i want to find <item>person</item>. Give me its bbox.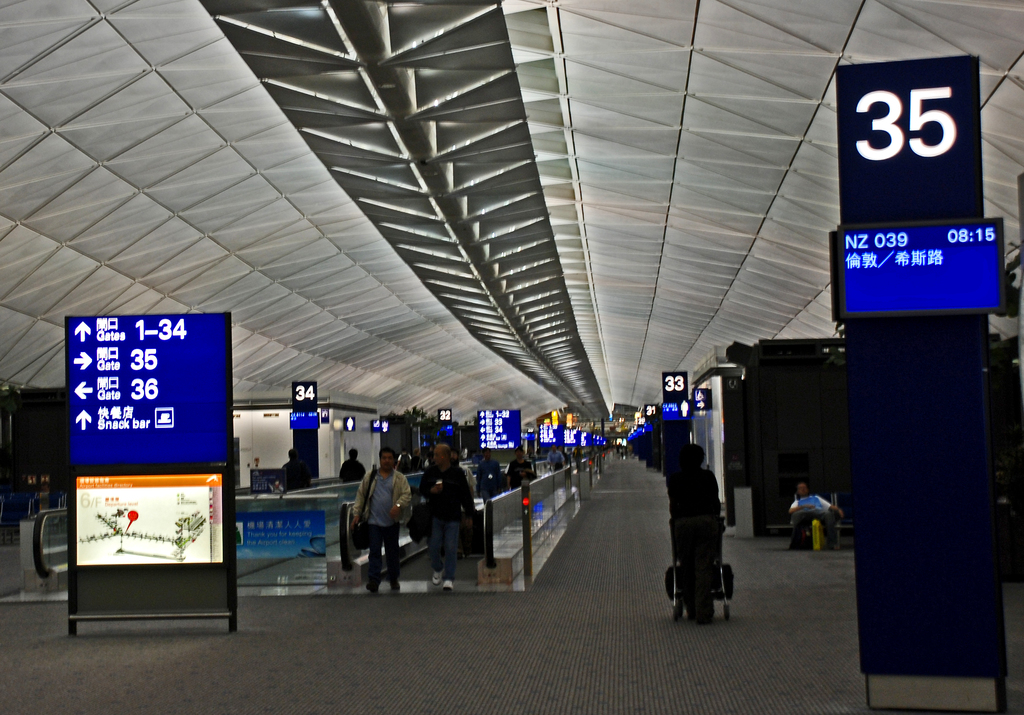
790, 483, 846, 554.
